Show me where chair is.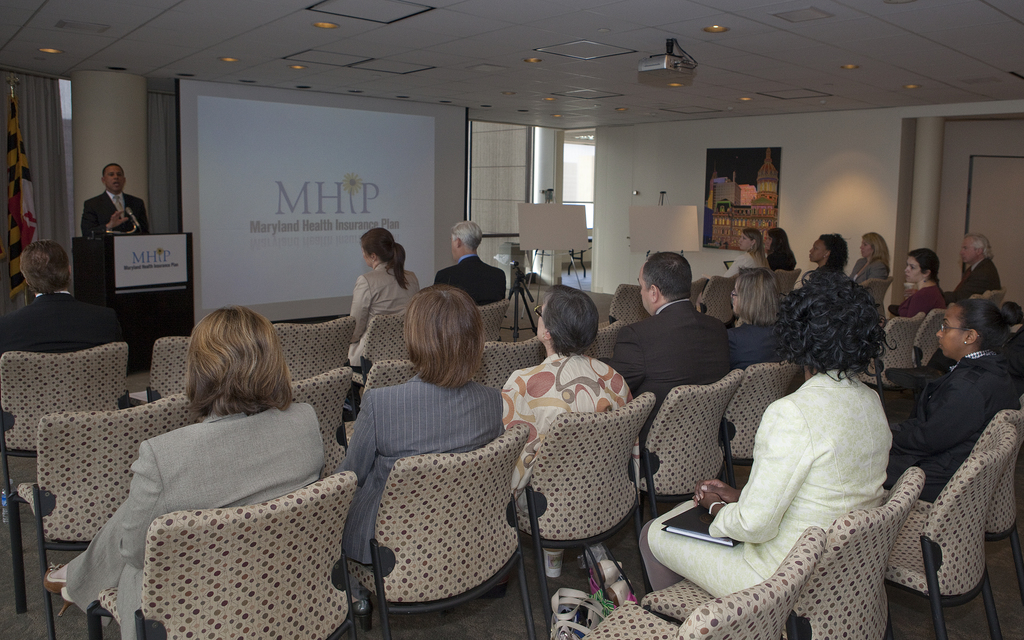
chair is at crop(289, 367, 351, 472).
